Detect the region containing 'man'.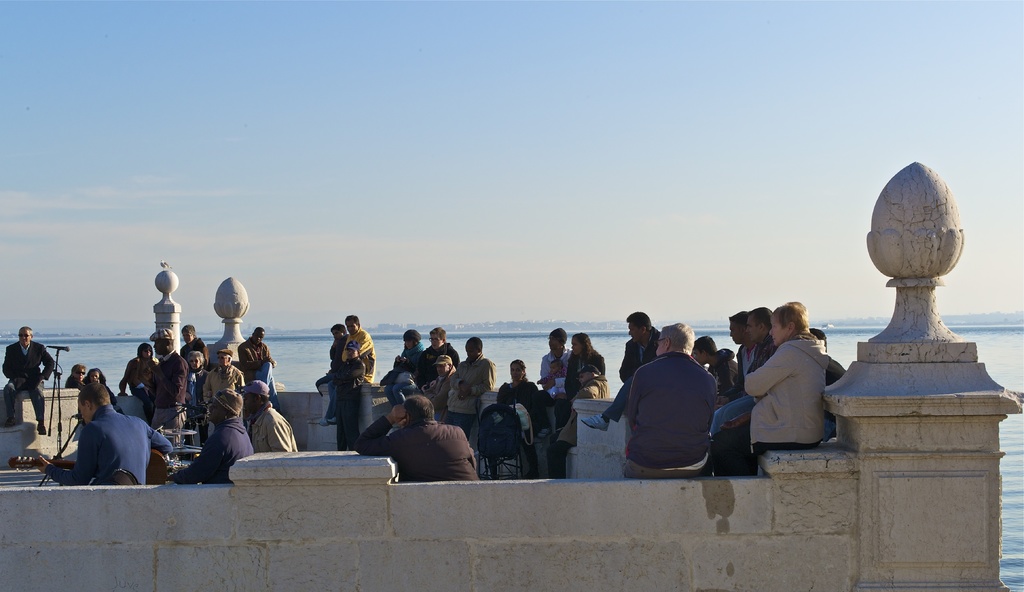
l=0, t=325, r=55, b=436.
